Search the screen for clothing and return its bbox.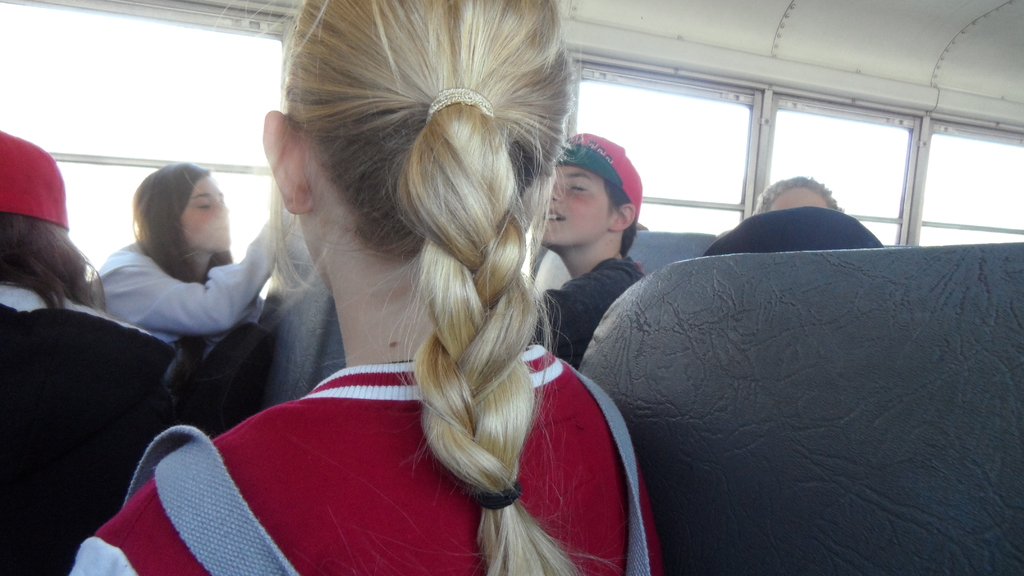
Found: left=532, top=253, right=648, bottom=371.
